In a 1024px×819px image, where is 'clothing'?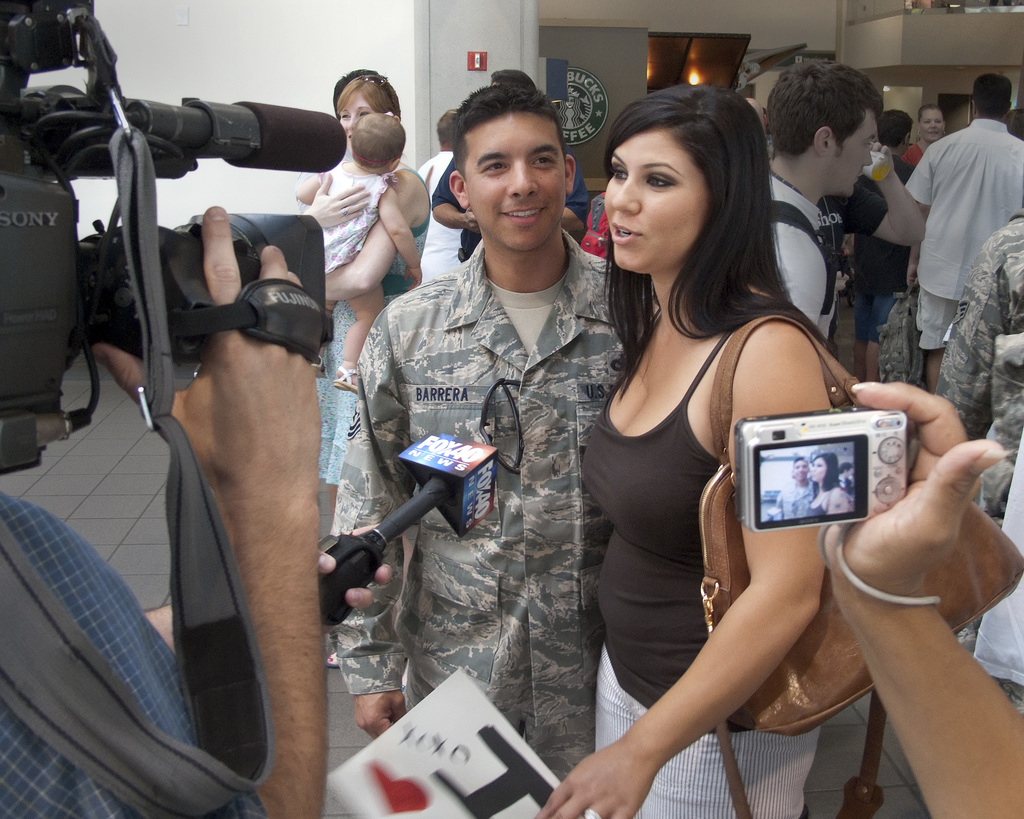
(771, 174, 835, 342).
